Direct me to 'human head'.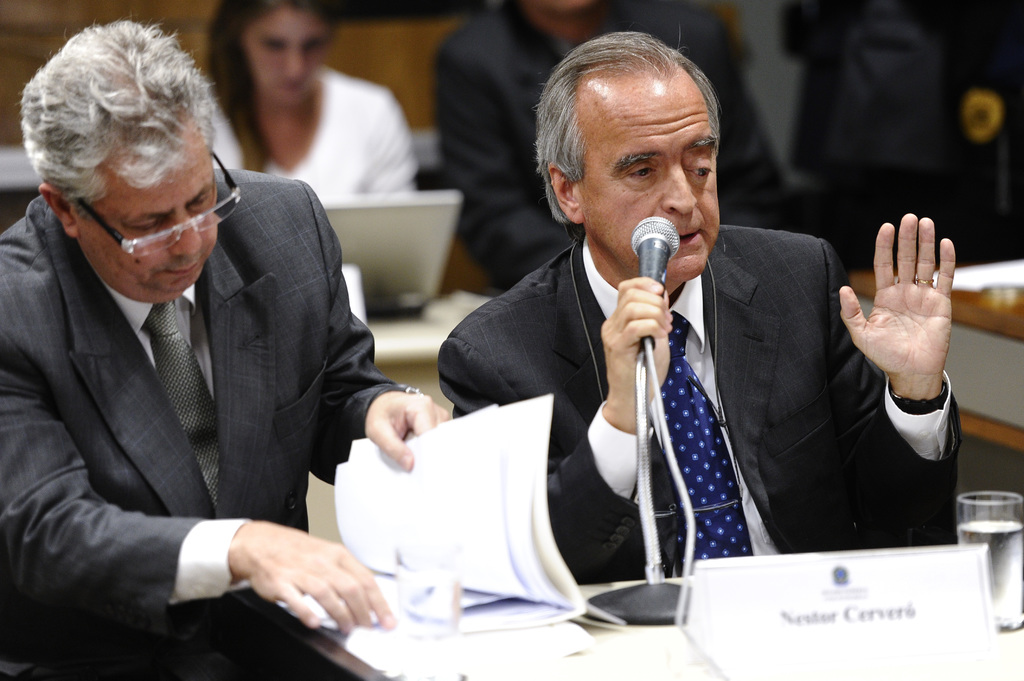
Direction: detection(539, 1, 593, 16).
